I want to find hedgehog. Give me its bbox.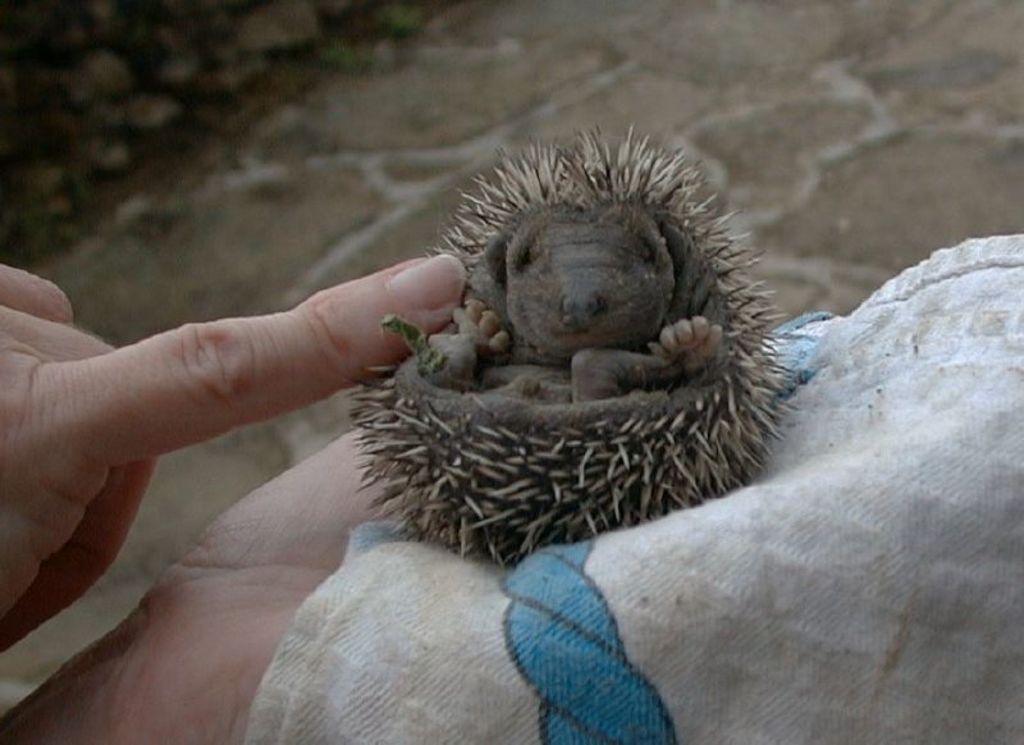
bbox=[338, 120, 799, 566].
